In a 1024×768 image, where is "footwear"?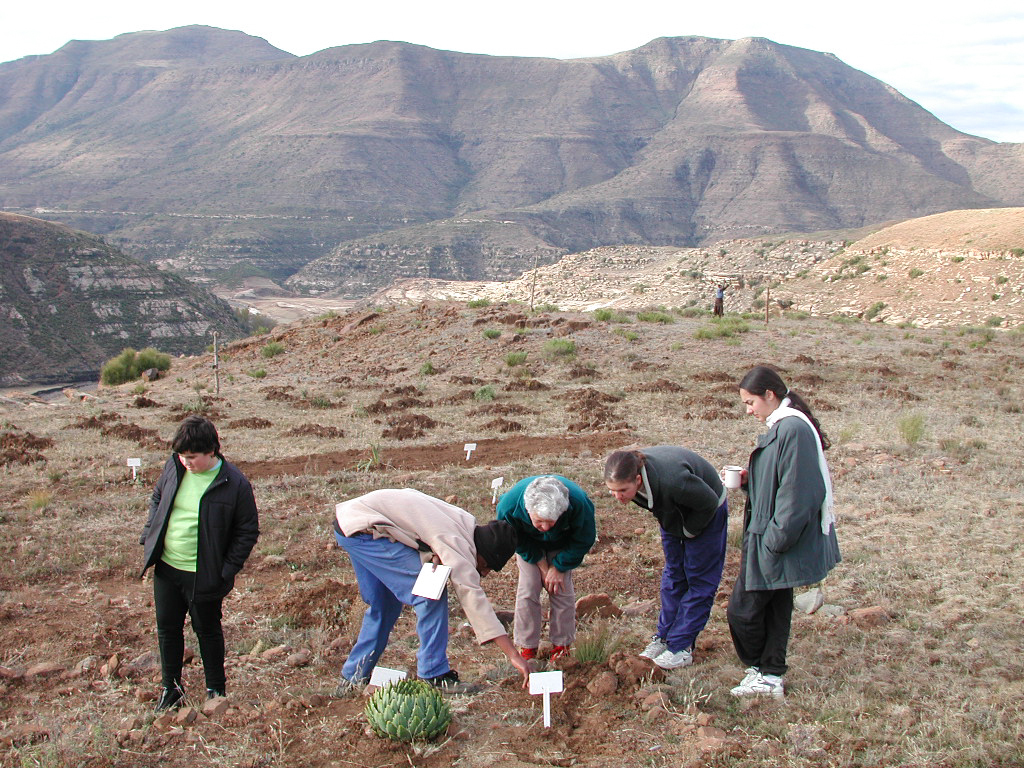
crop(435, 668, 478, 699).
